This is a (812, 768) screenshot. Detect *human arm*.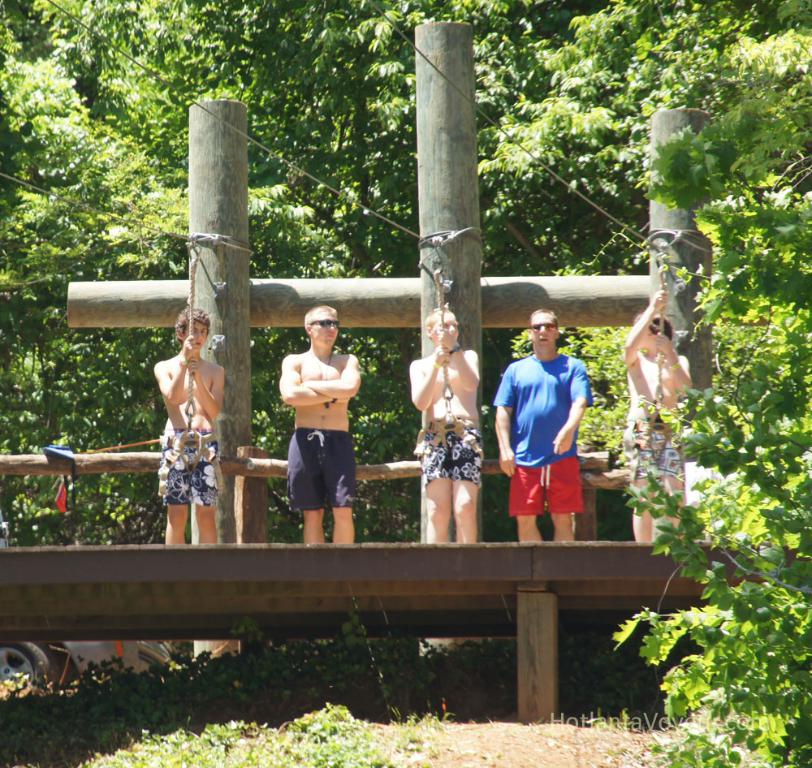
(left=494, top=365, right=516, bottom=472).
